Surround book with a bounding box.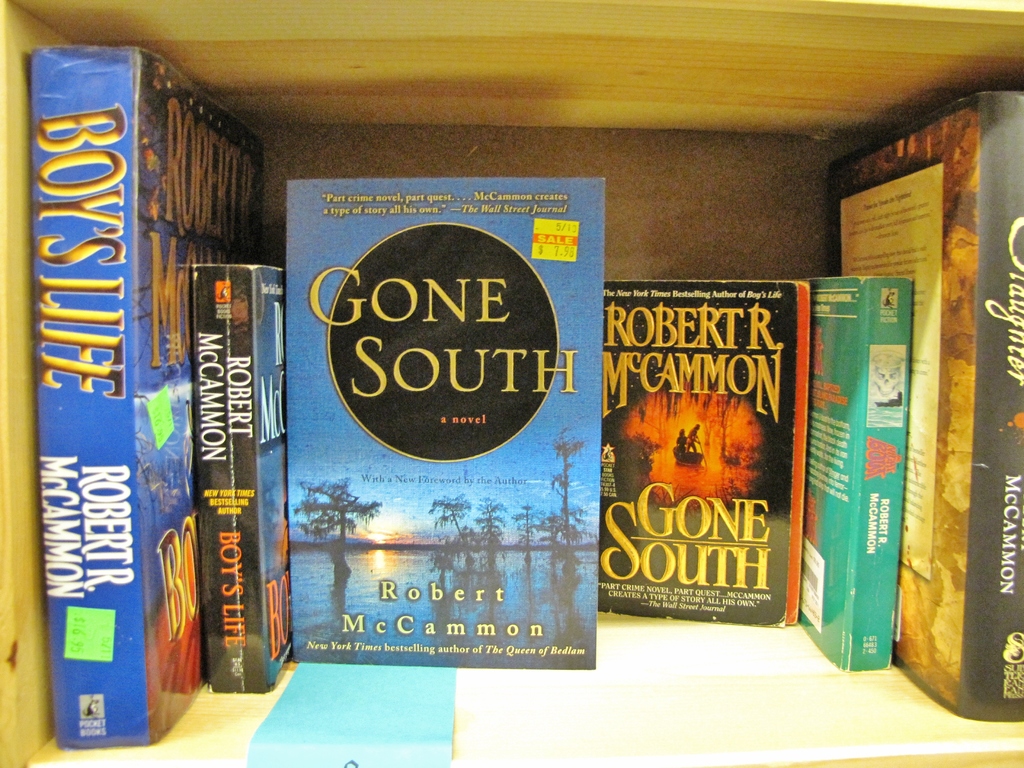
792:271:913:666.
